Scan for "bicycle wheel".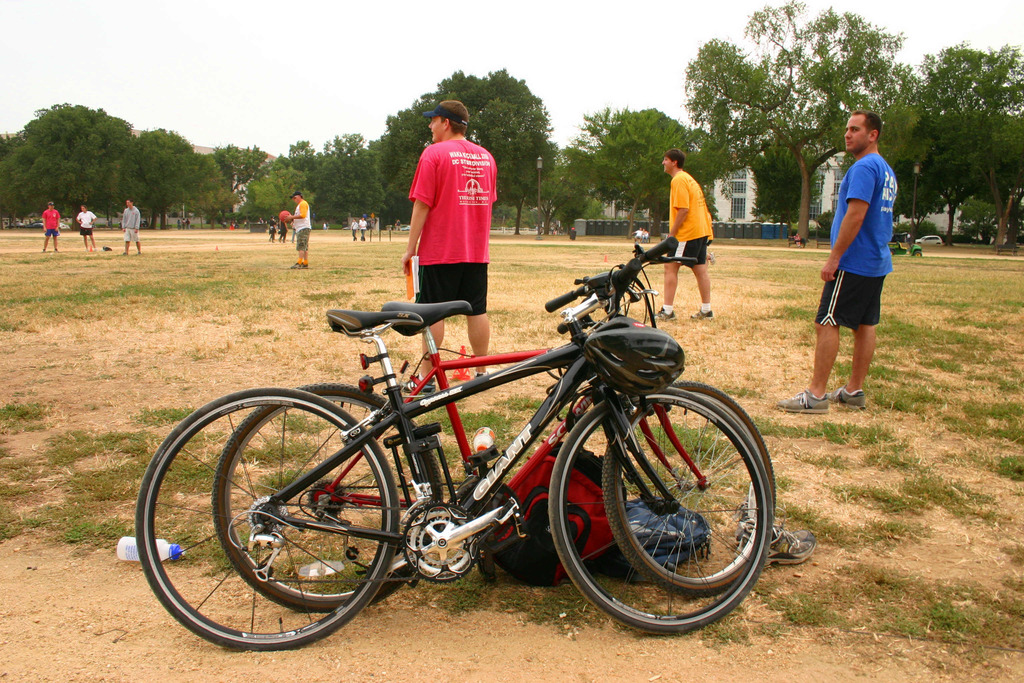
Scan result: bbox=(606, 383, 776, 594).
